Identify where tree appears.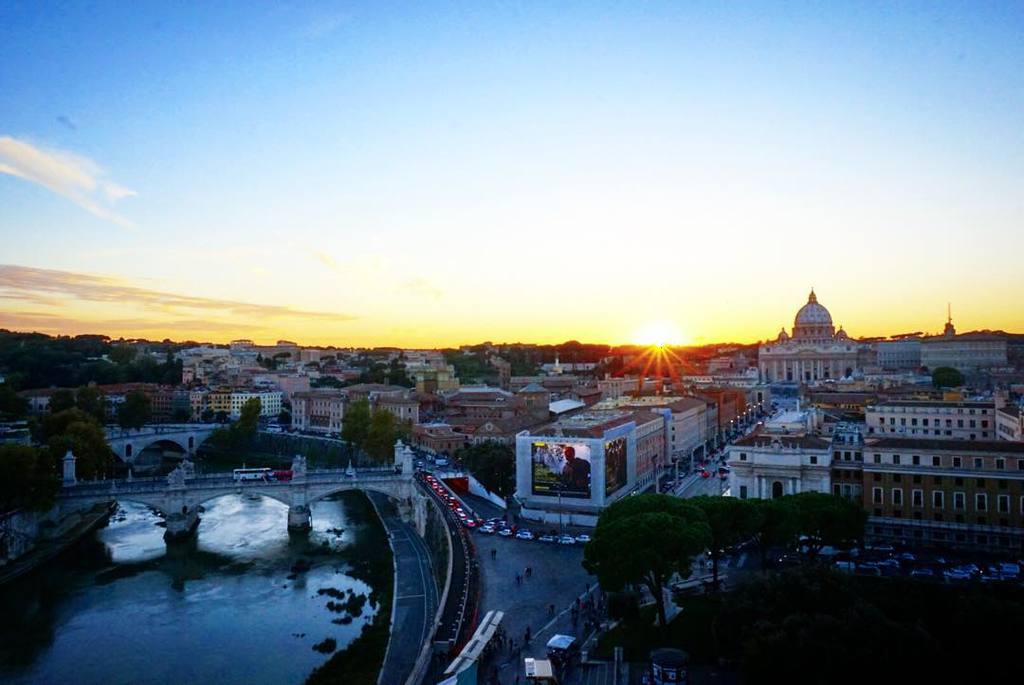
Appears at box=[560, 580, 679, 682].
